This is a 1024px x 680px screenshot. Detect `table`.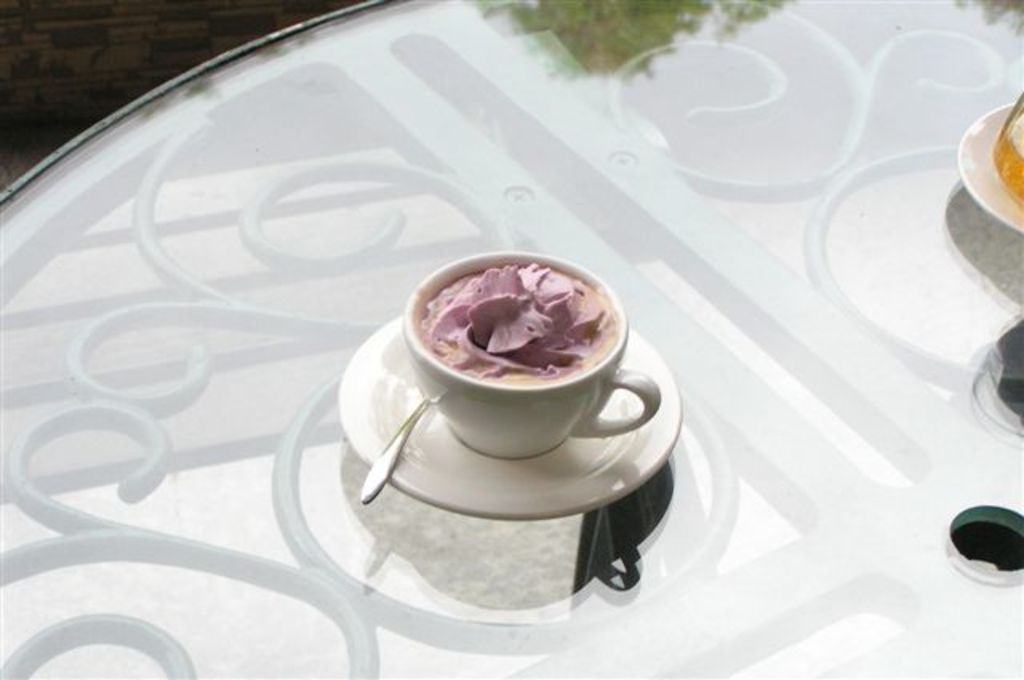
x1=0, y1=0, x2=1022, y2=678.
